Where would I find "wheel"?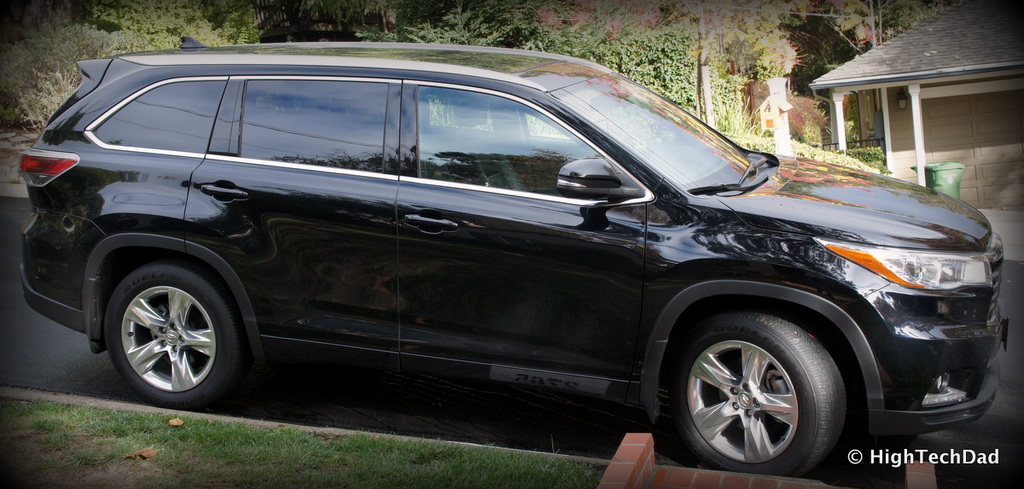
At 665/315/847/470.
